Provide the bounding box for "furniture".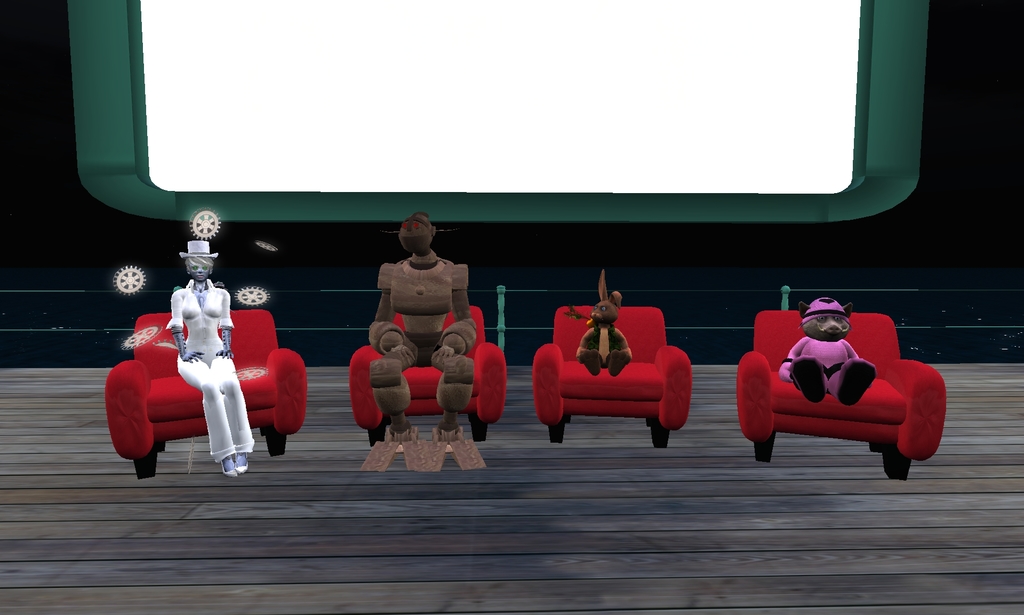
102:307:307:482.
